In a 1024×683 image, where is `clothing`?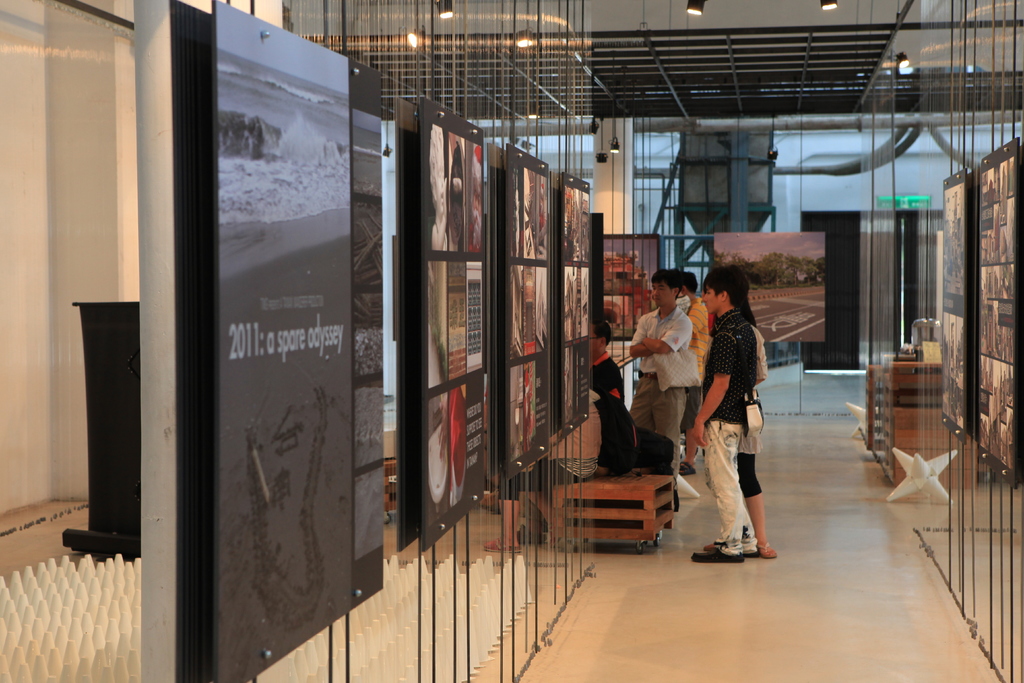
l=703, t=308, r=757, b=552.
